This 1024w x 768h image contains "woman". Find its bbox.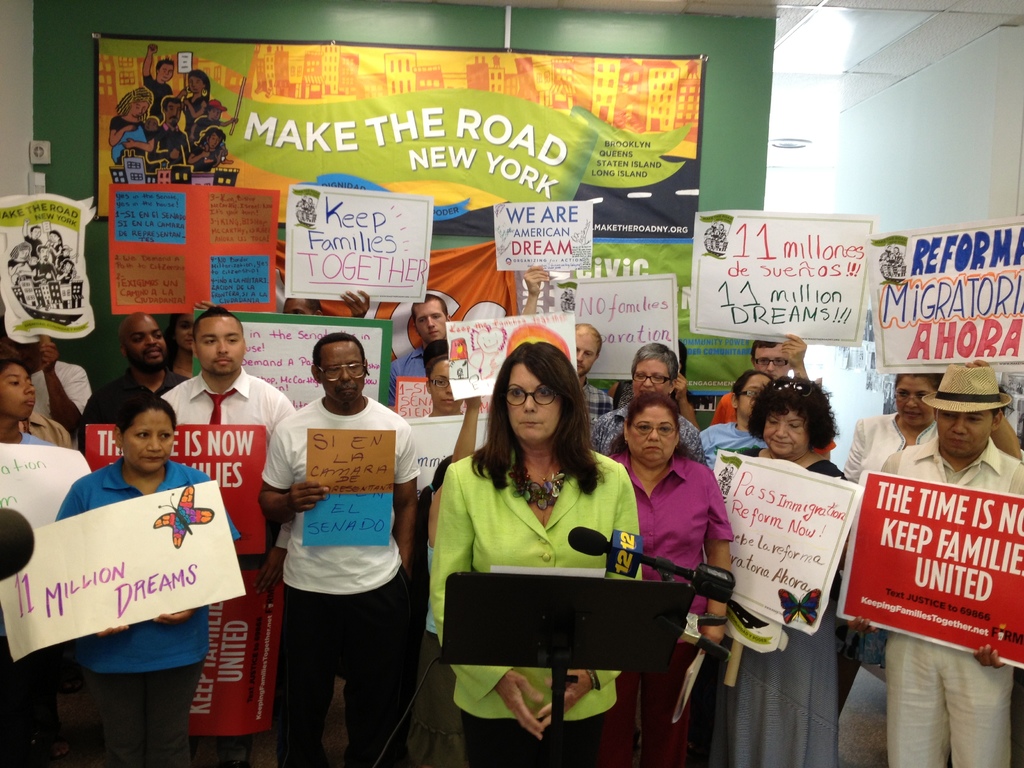
select_region(54, 396, 243, 767).
